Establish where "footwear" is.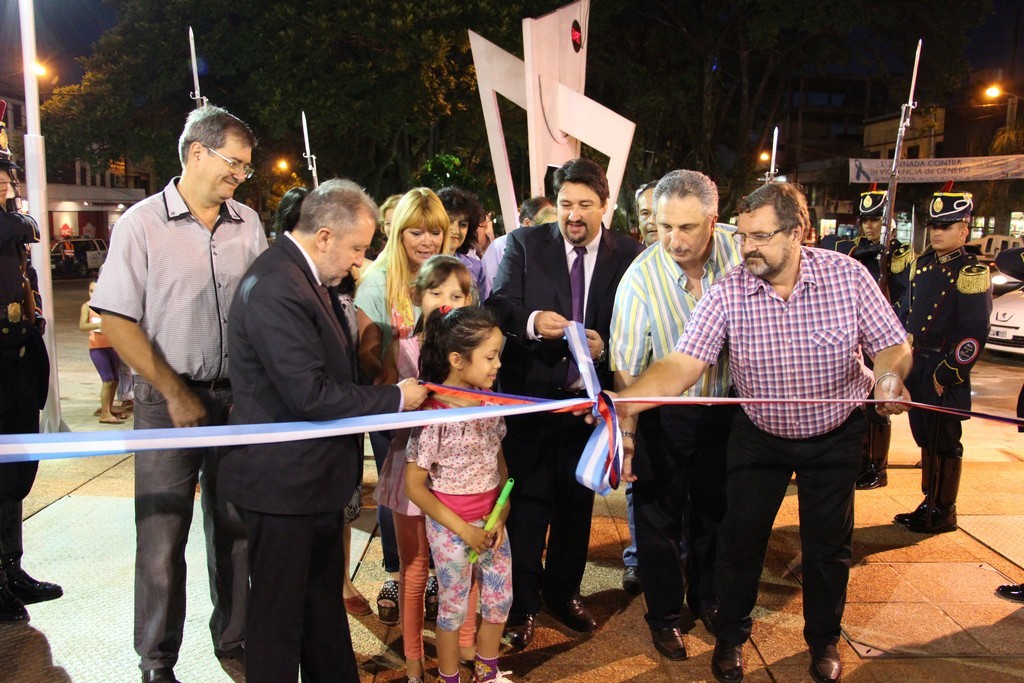
Established at bbox(425, 578, 450, 619).
